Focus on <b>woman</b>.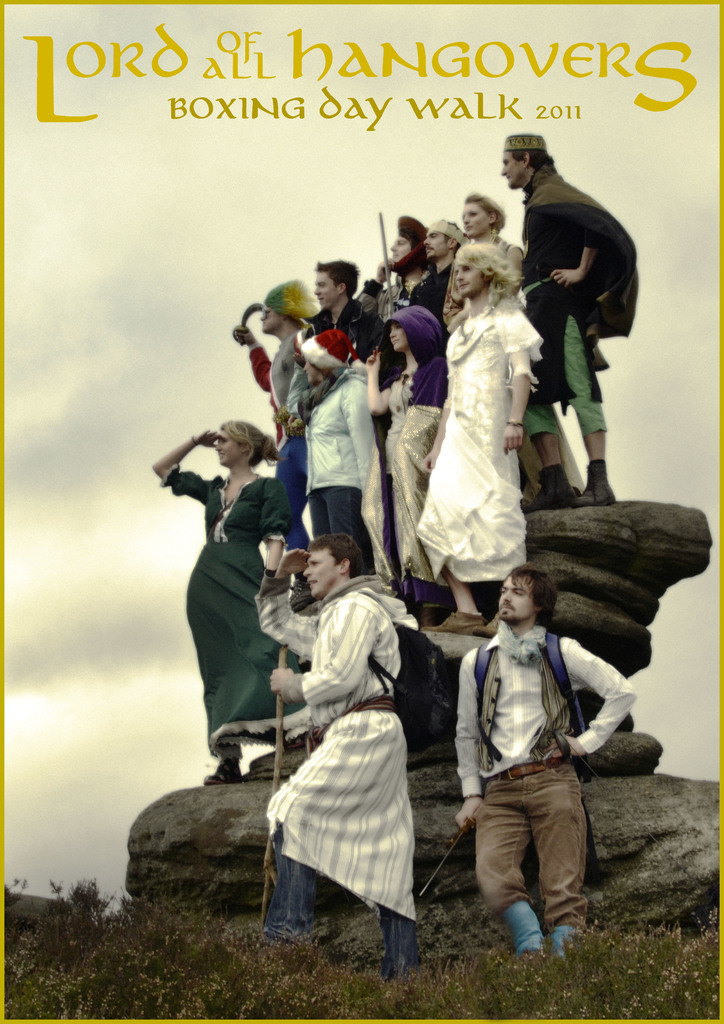
Focused at locate(460, 190, 535, 509).
